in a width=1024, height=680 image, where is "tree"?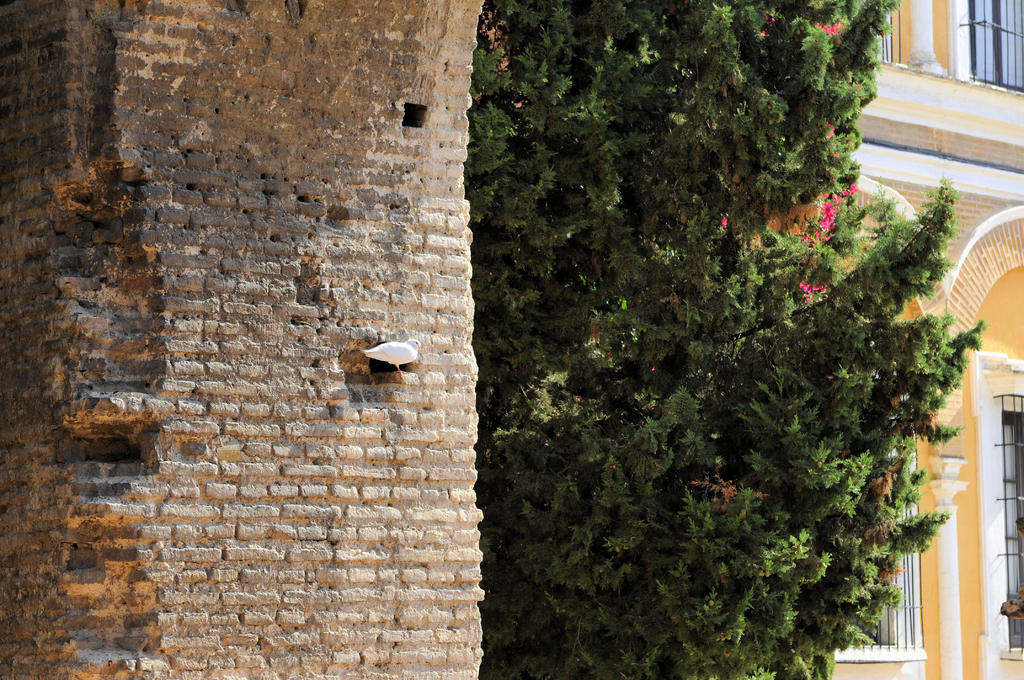
<bbox>465, 0, 975, 679</bbox>.
